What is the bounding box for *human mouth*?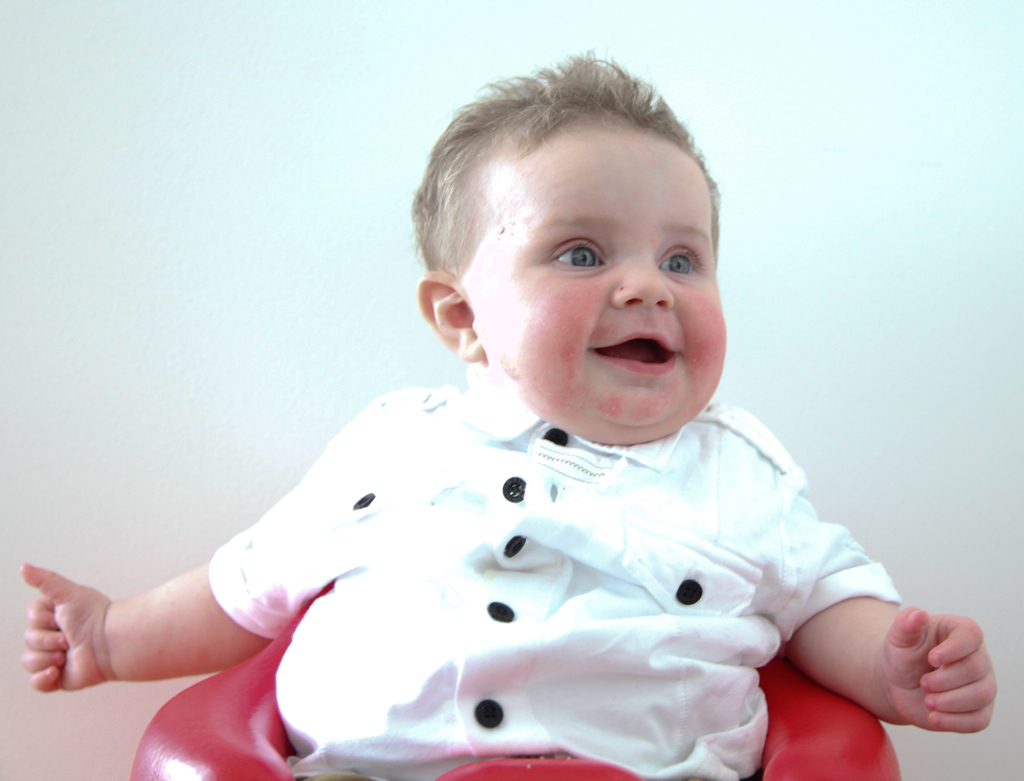
crop(594, 328, 677, 371).
